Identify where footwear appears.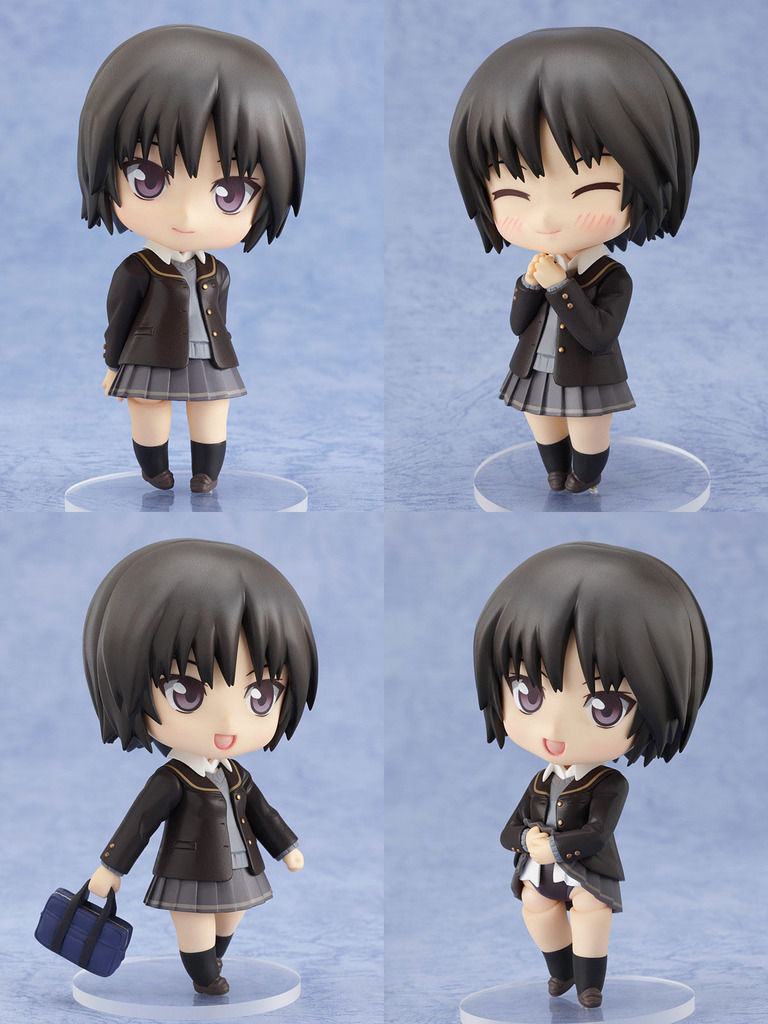
Appears at 563:440:611:493.
